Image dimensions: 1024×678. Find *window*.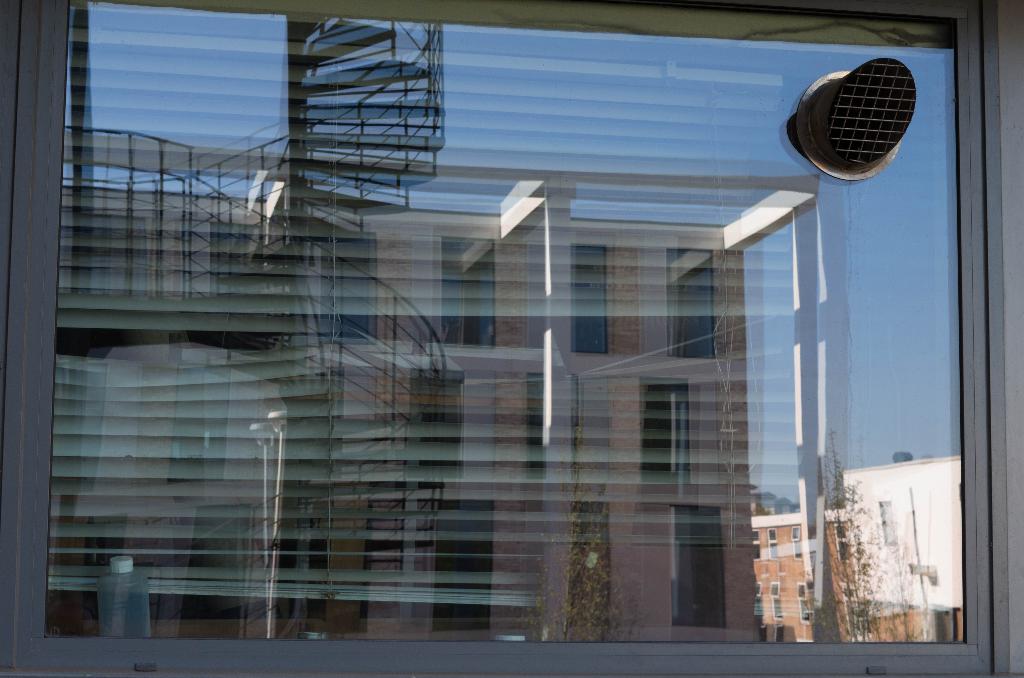
left=666, top=248, right=716, bottom=358.
